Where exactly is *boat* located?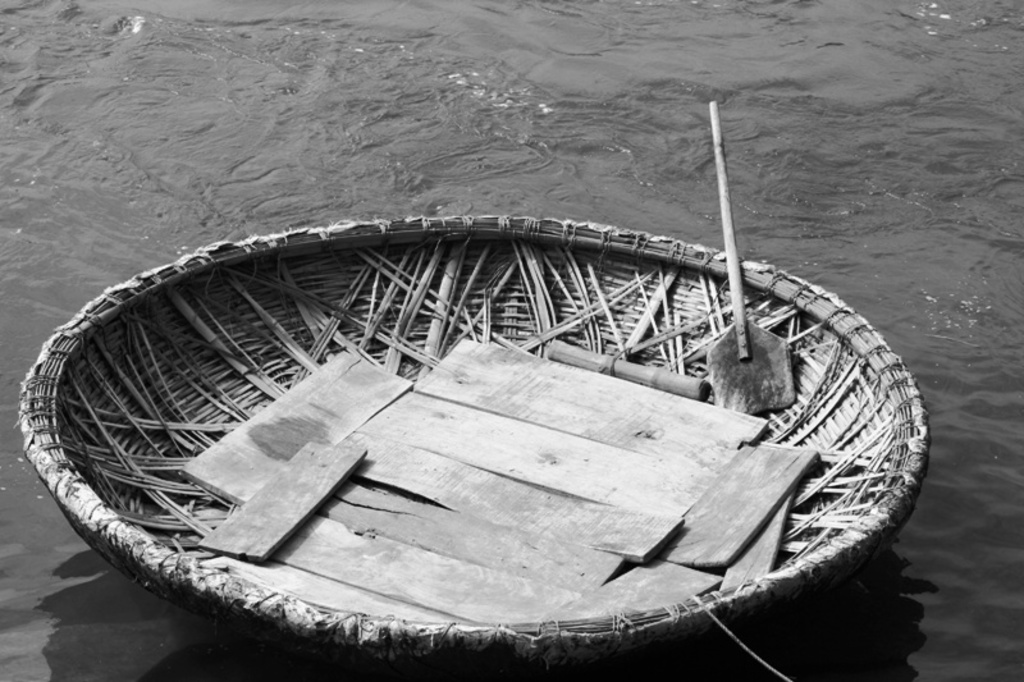
Its bounding box is [x1=15, y1=216, x2=929, y2=644].
